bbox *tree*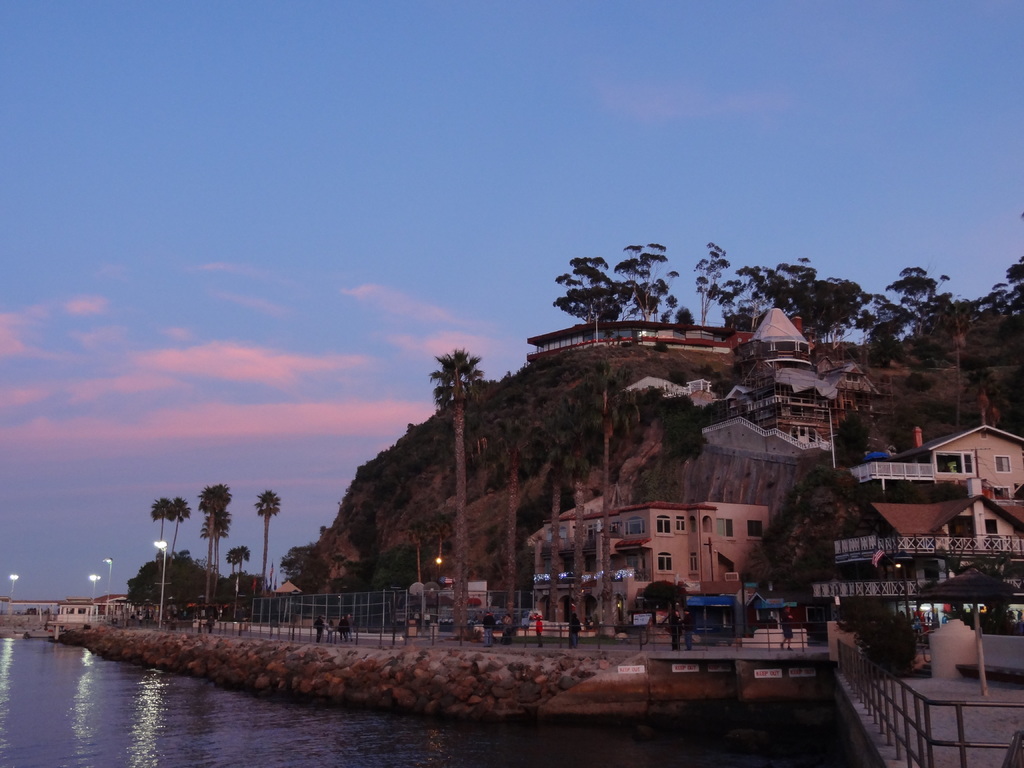
detection(826, 406, 863, 463)
